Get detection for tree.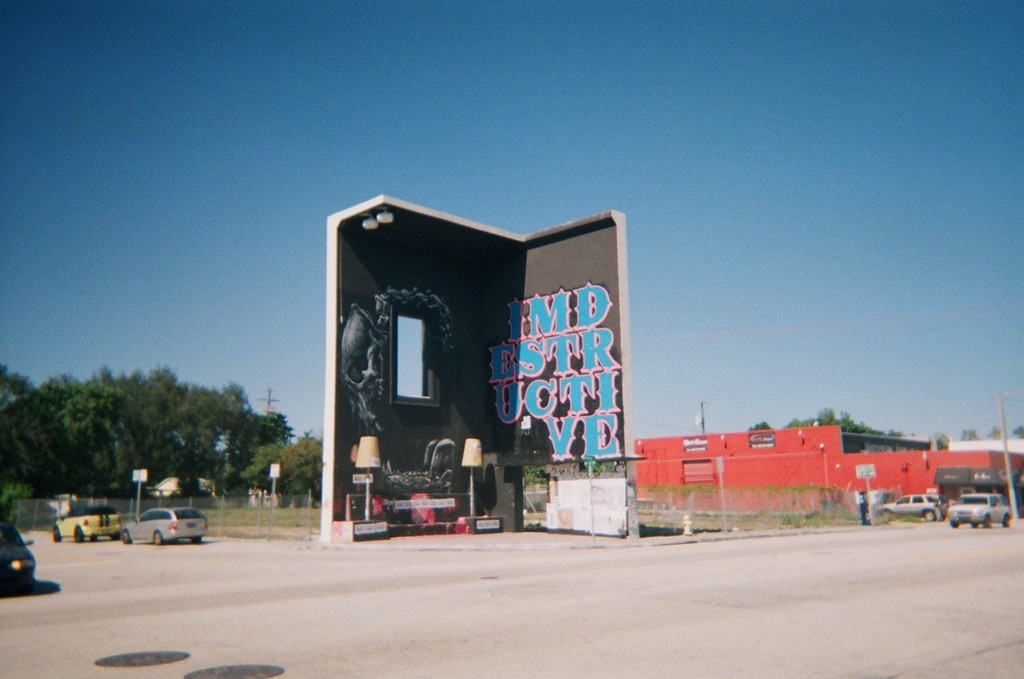
Detection: Rect(287, 434, 322, 496).
